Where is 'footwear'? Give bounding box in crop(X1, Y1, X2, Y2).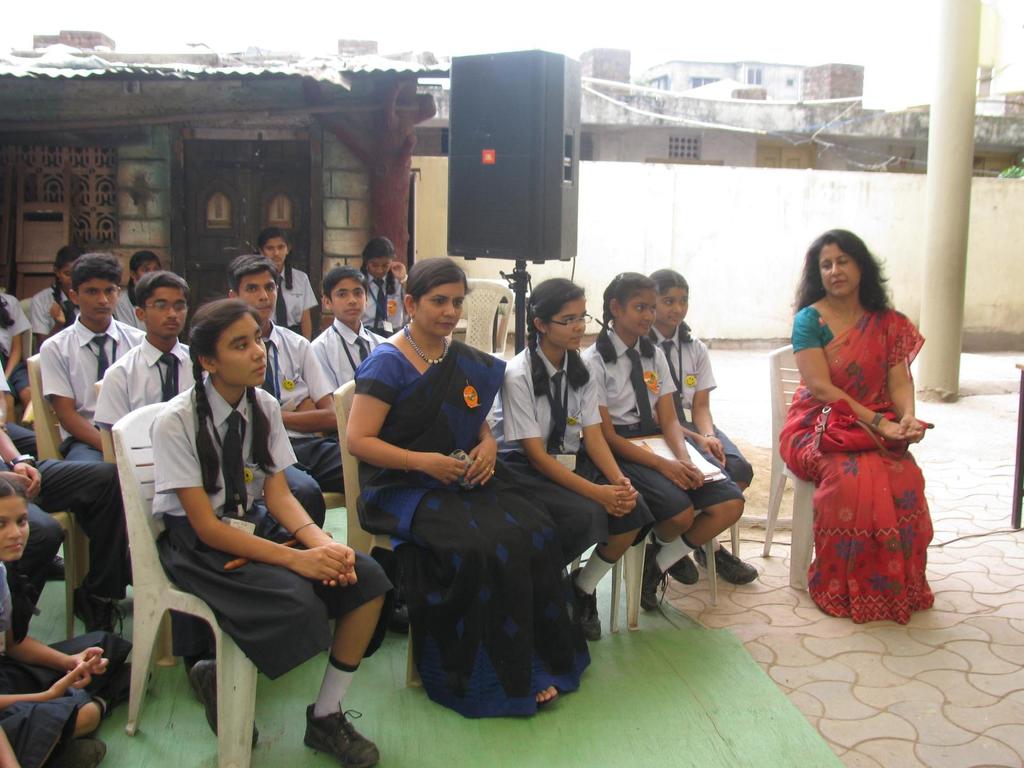
crop(73, 588, 126, 634).
